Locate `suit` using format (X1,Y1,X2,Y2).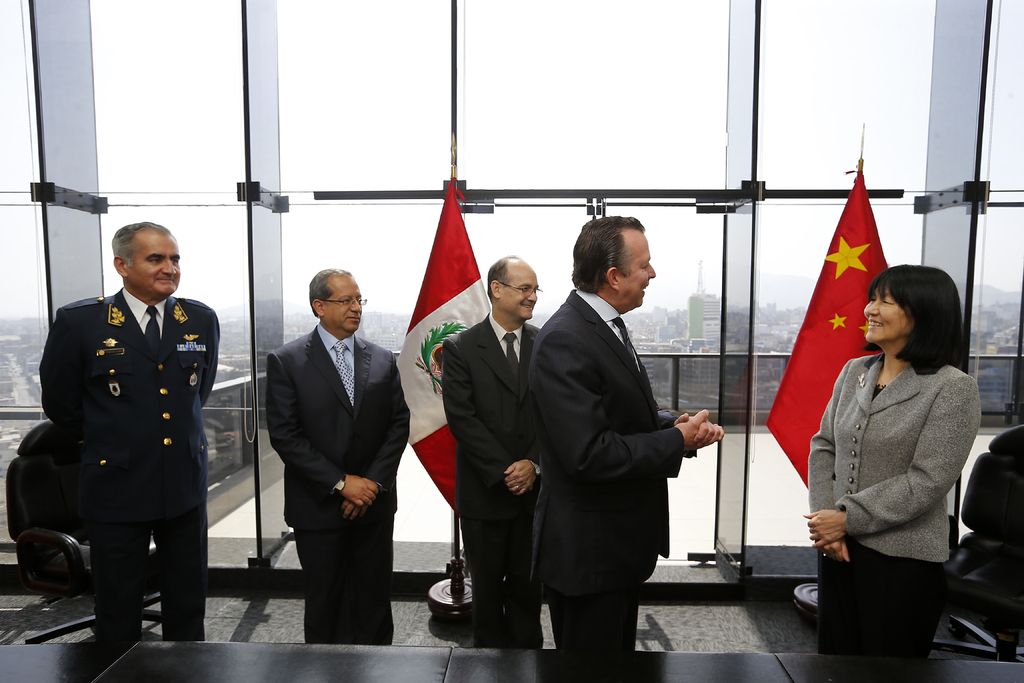
(525,287,698,656).
